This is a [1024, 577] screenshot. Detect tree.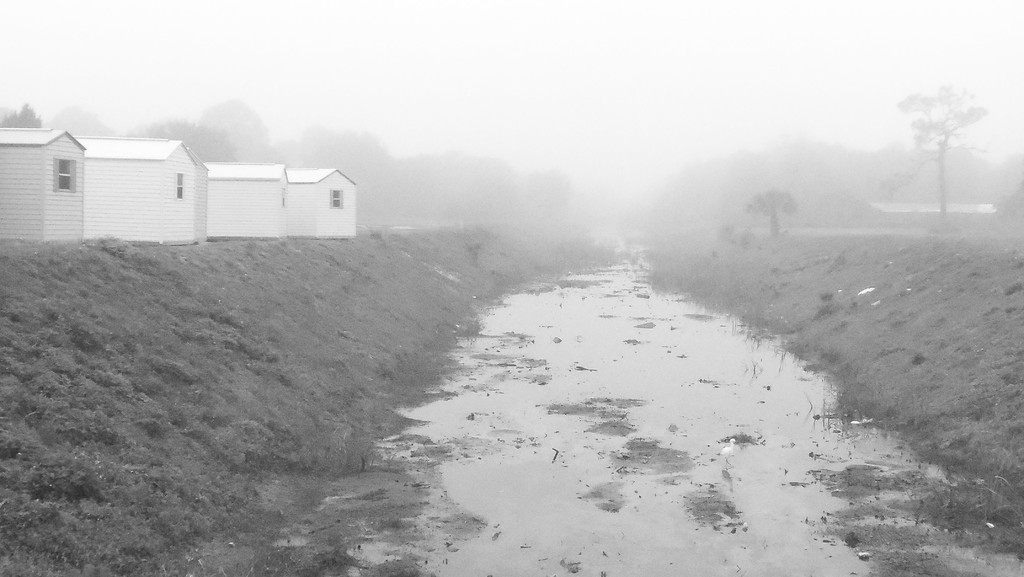
(left=0, top=102, right=43, bottom=122).
